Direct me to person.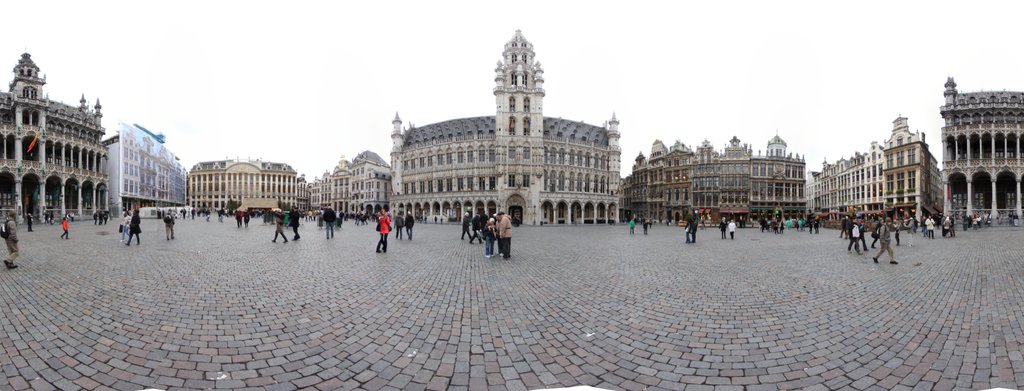
Direction: [x1=129, y1=197, x2=147, y2=247].
